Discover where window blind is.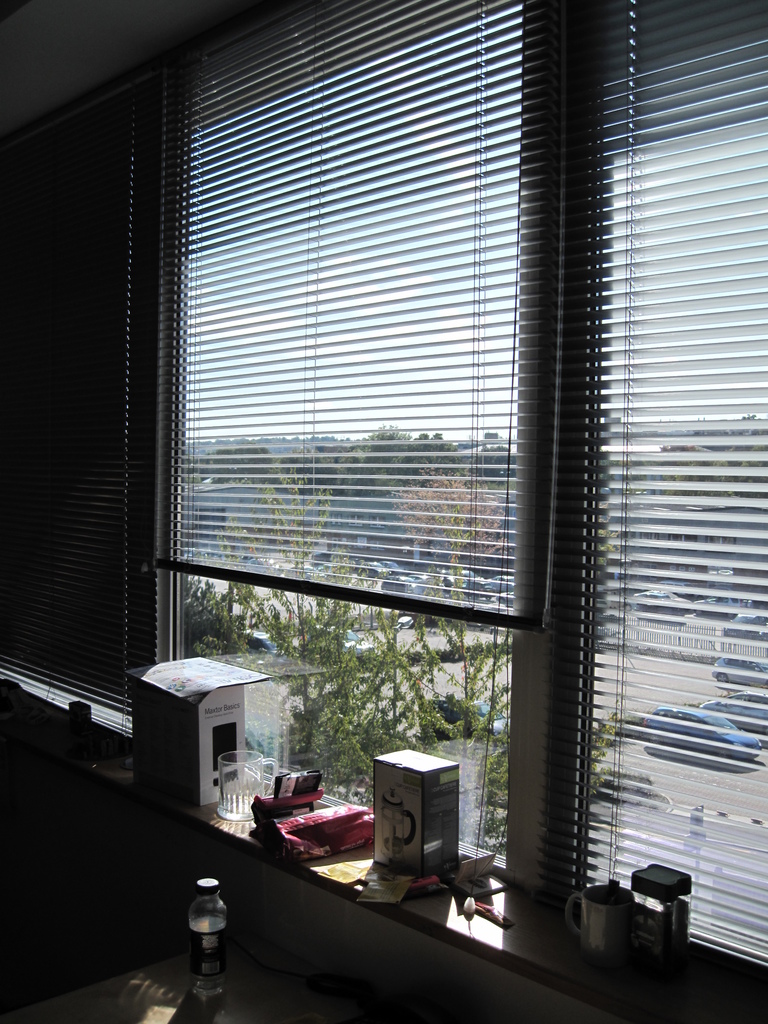
Discovered at box(0, 63, 161, 776).
